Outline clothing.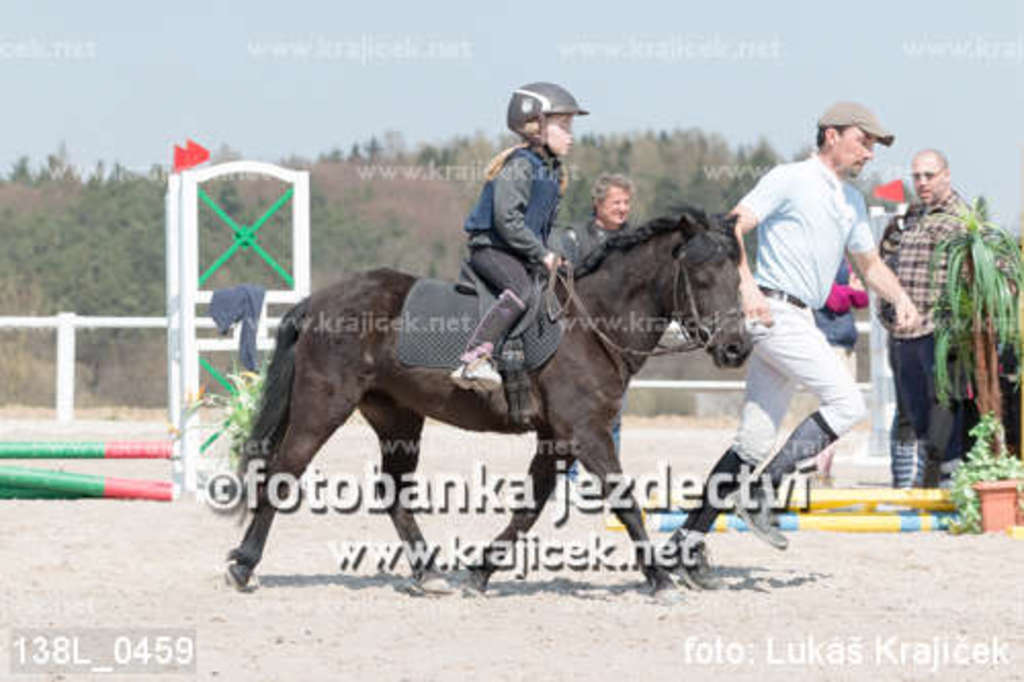
Outline: {"left": 473, "top": 133, "right": 547, "bottom": 354}.
